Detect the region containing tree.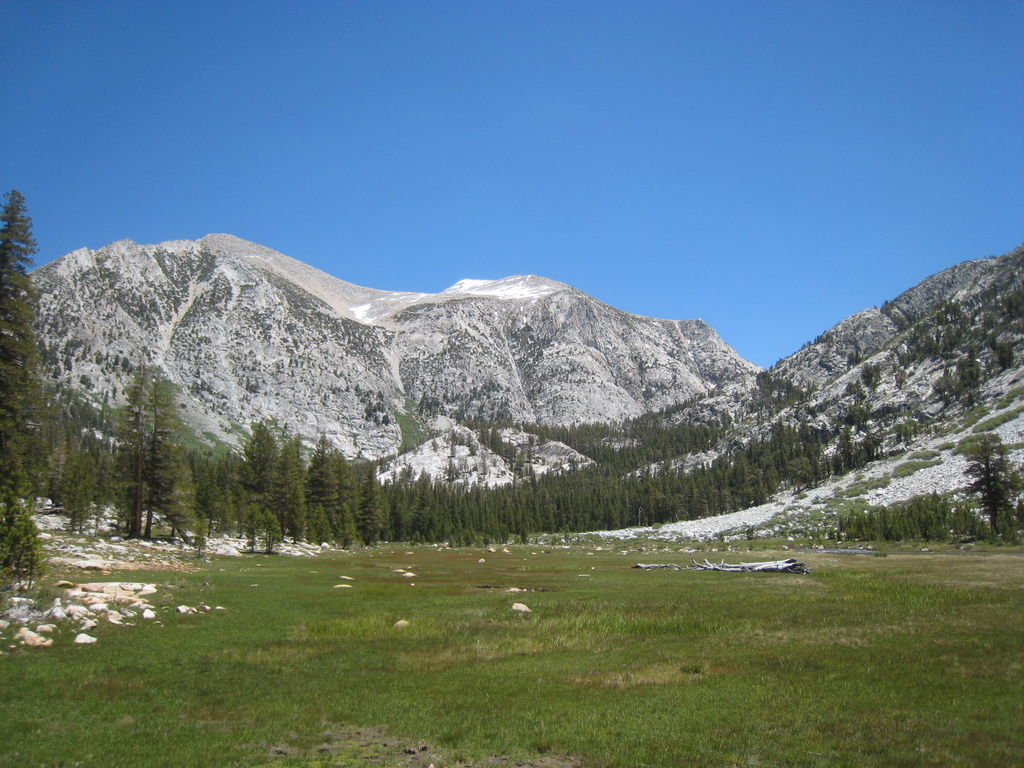
<box>0,193,52,575</box>.
